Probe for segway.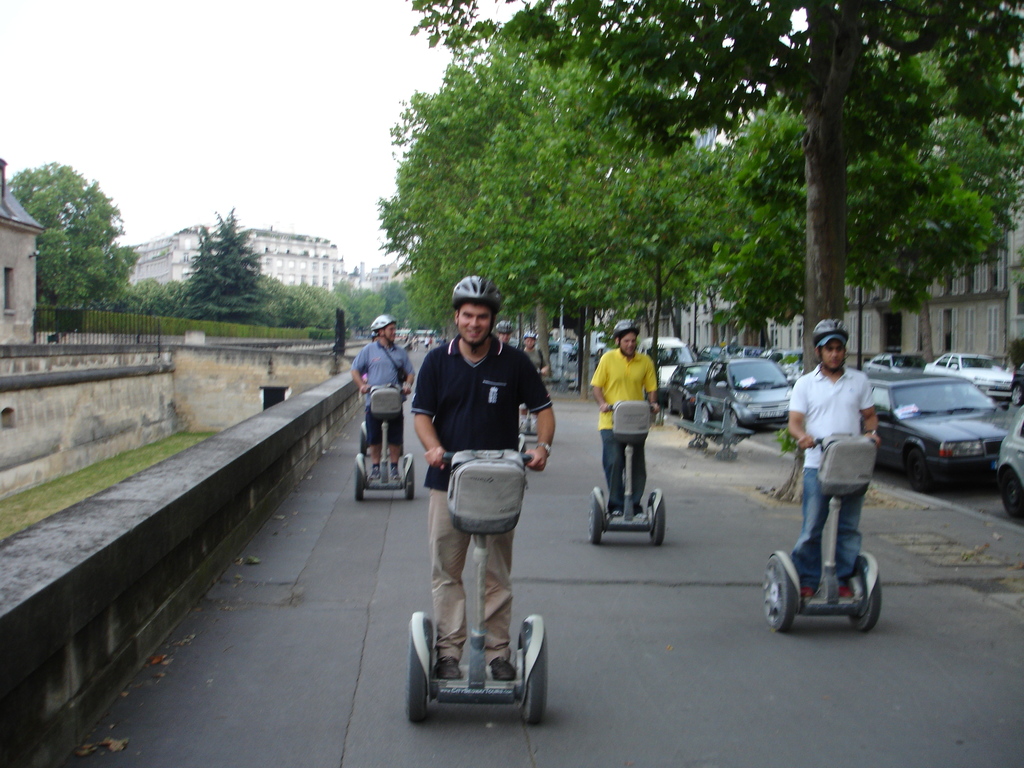
Probe result: region(590, 401, 664, 544).
